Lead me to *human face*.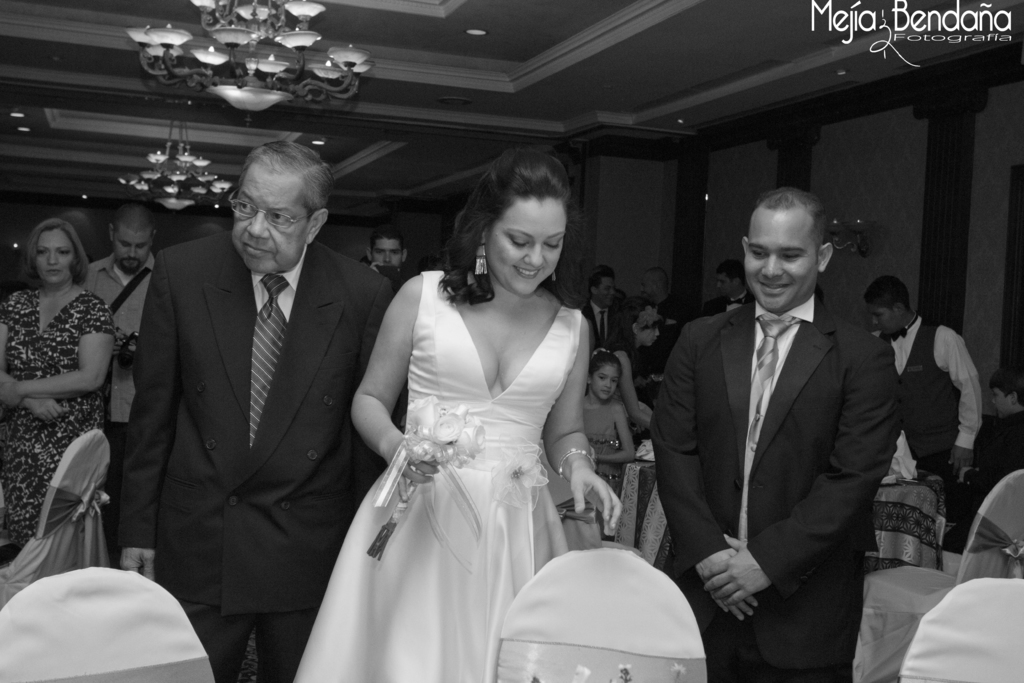
Lead to [873,290,898,331].
